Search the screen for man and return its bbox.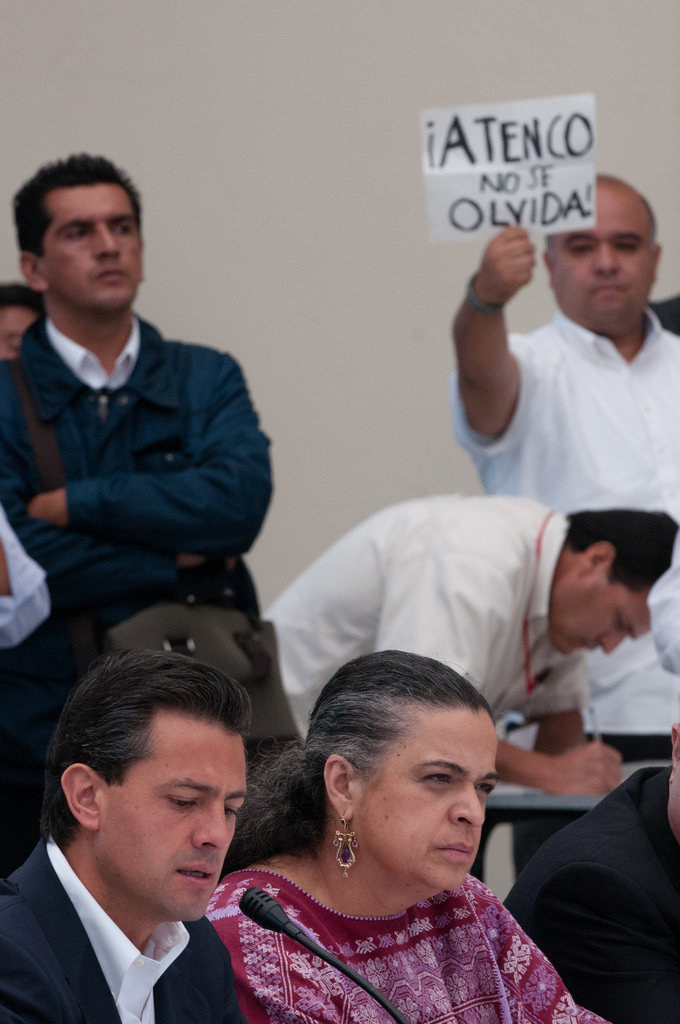
Found: 0, 148, 278, 860.
